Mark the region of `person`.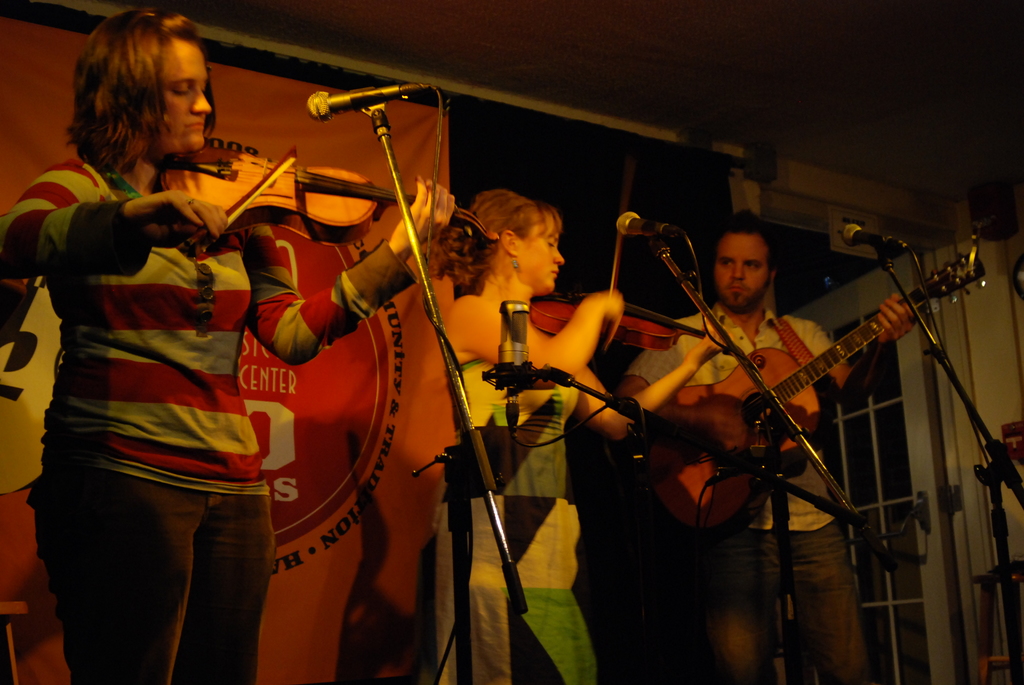
Region: {"left": 431, "top": 189, "right": 735, "bottom": 684}.
